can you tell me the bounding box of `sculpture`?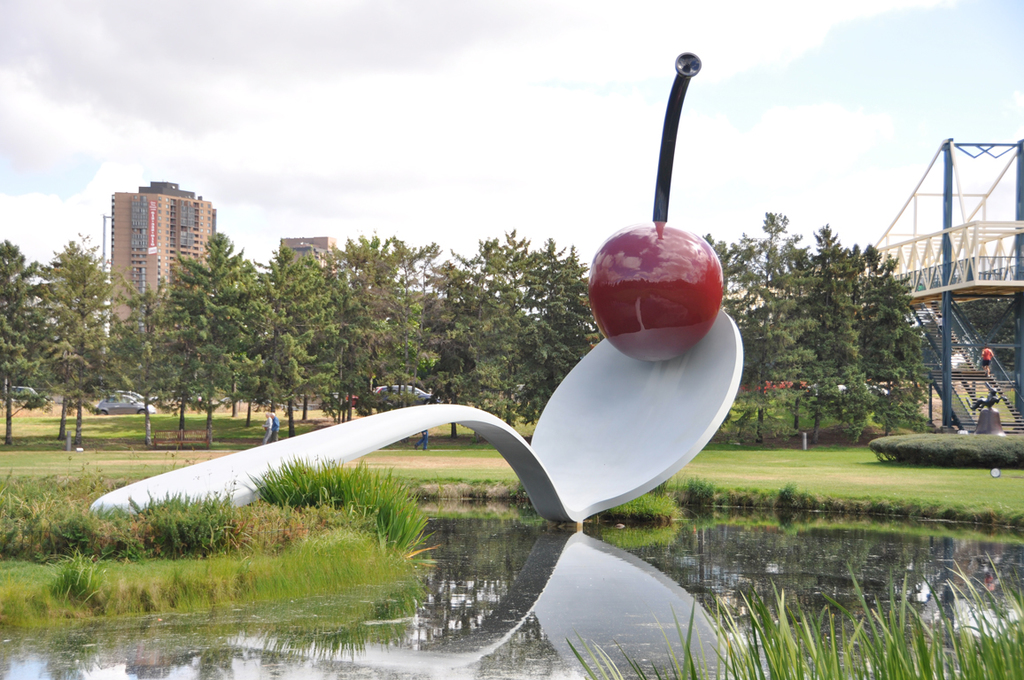
[87, 51, 743, 514].
